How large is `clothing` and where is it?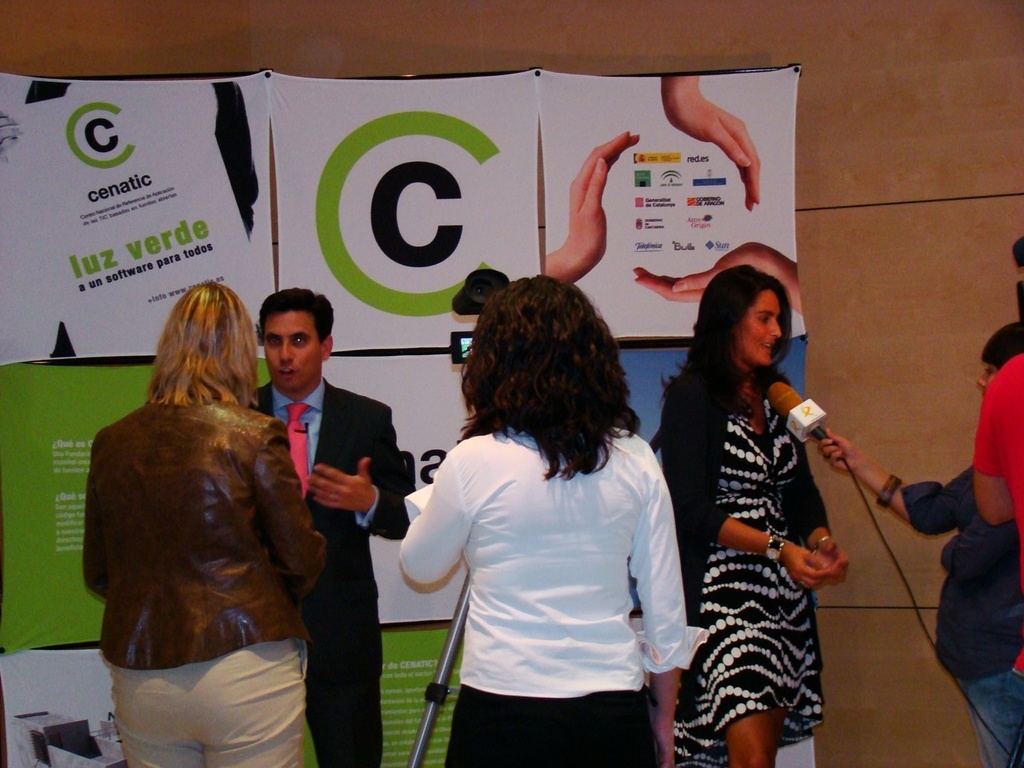
Bounding box: [239,374,410,767].
